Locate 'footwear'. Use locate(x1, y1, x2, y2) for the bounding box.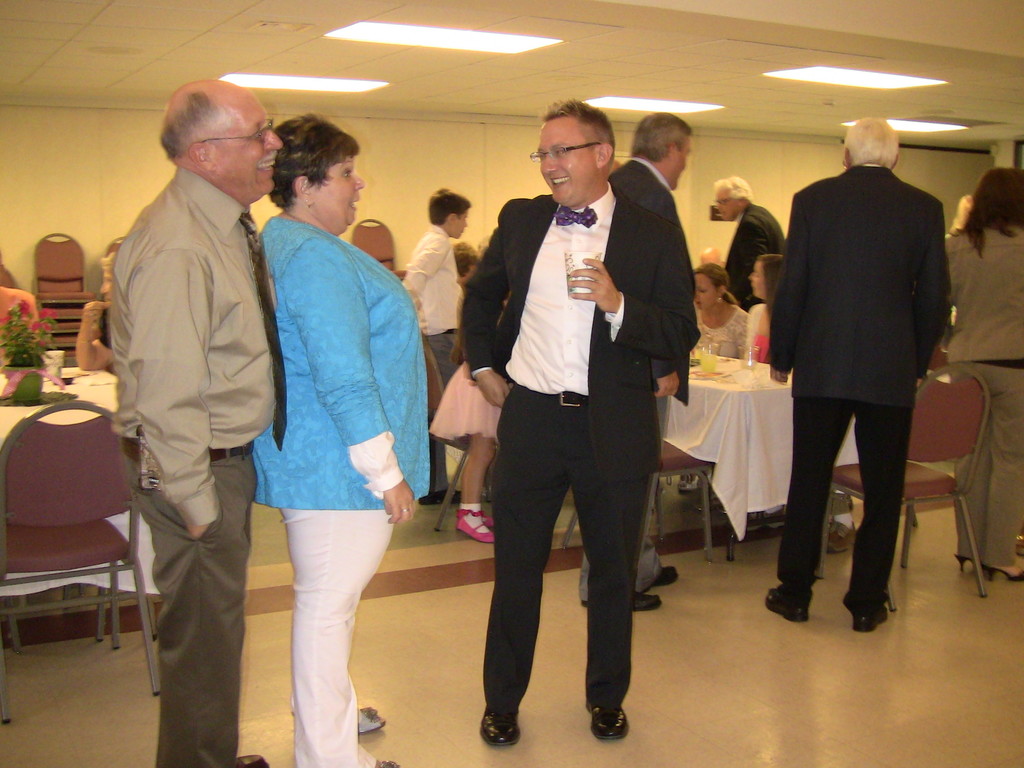
locate(584, 584, 664, 616).
